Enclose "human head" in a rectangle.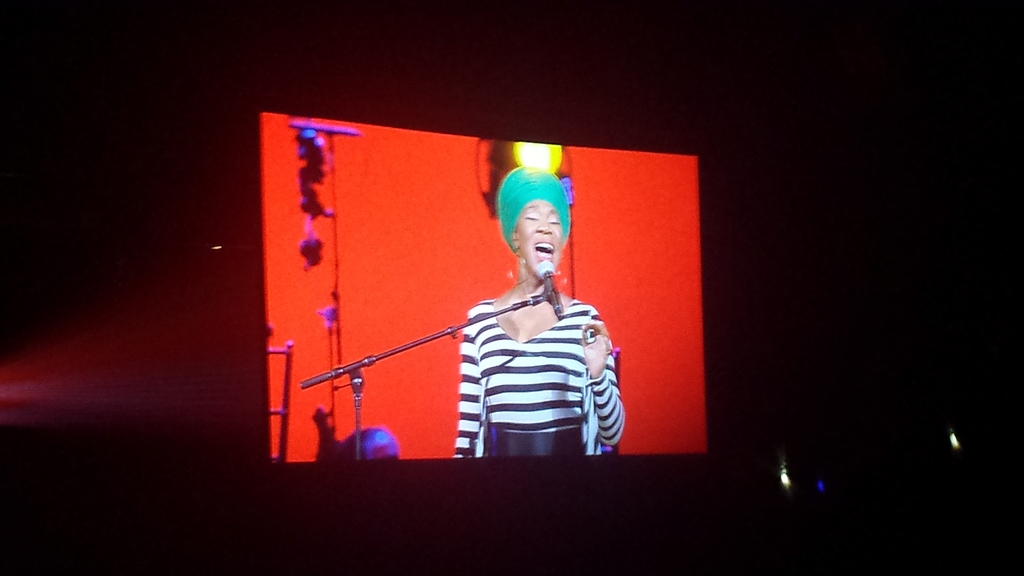
495, 166, 572, 281.
